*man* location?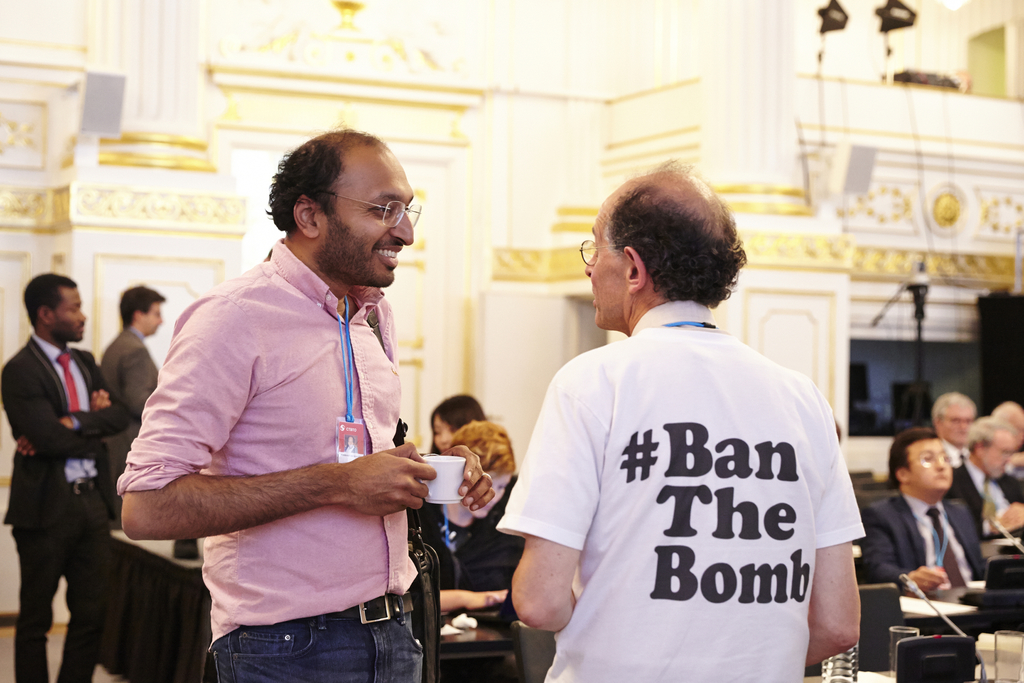
select_region(925, 386, 984, 477)
